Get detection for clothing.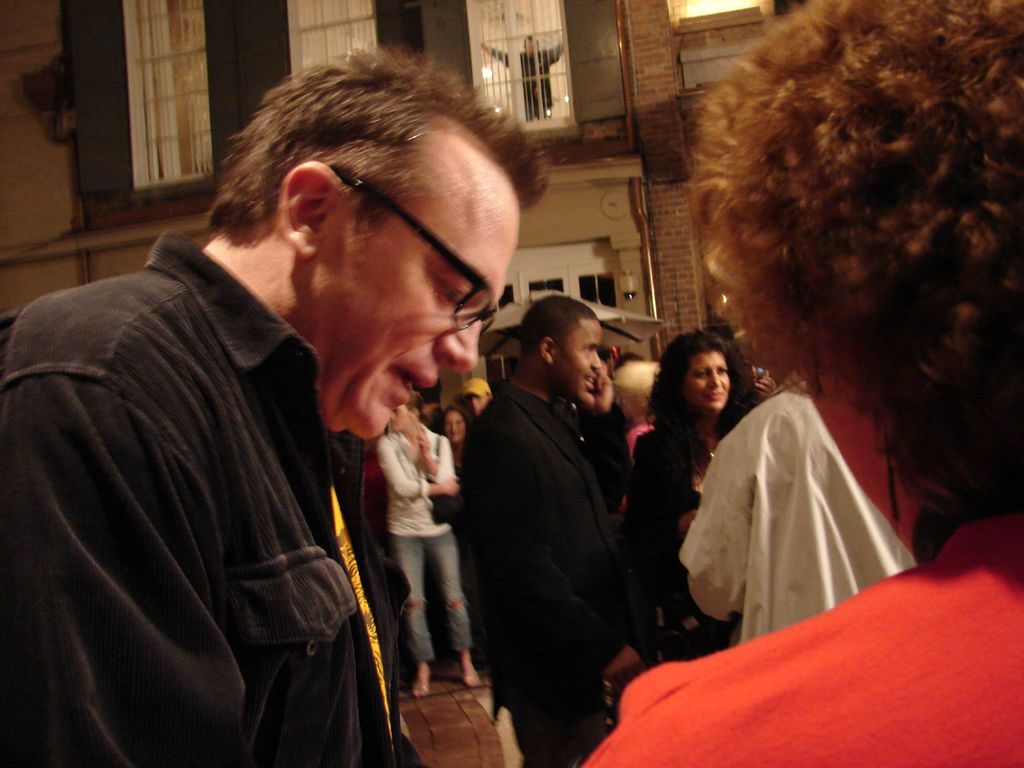
Detection: [x1=364, y1=446, x2=392, y2=543].
